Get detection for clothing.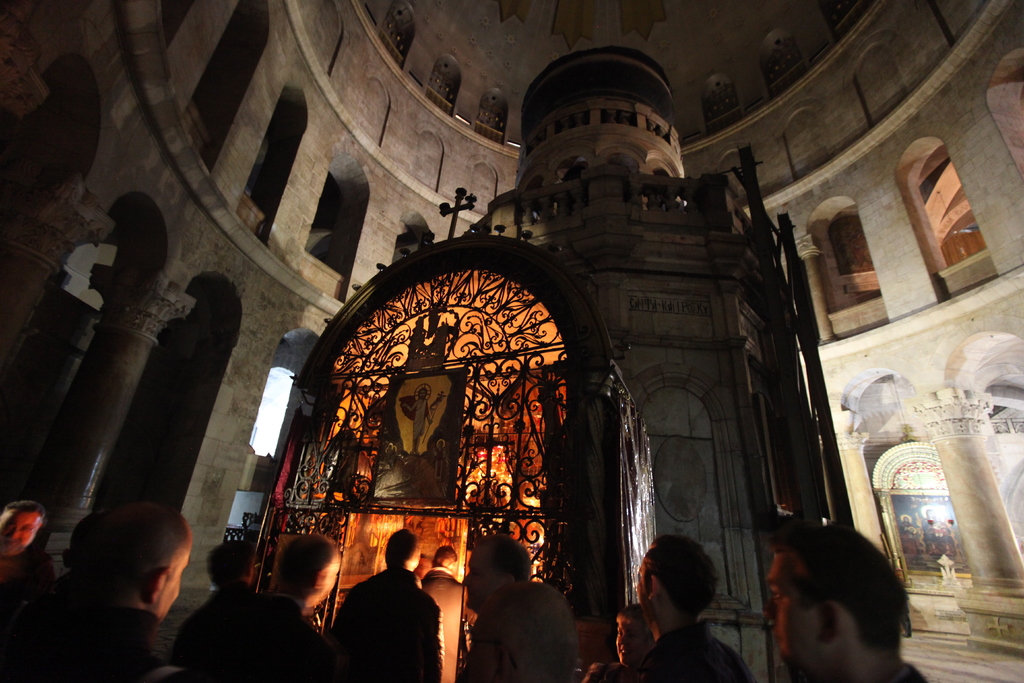
Detection: <bbox>922, 516, 954, 543</bbox>.
